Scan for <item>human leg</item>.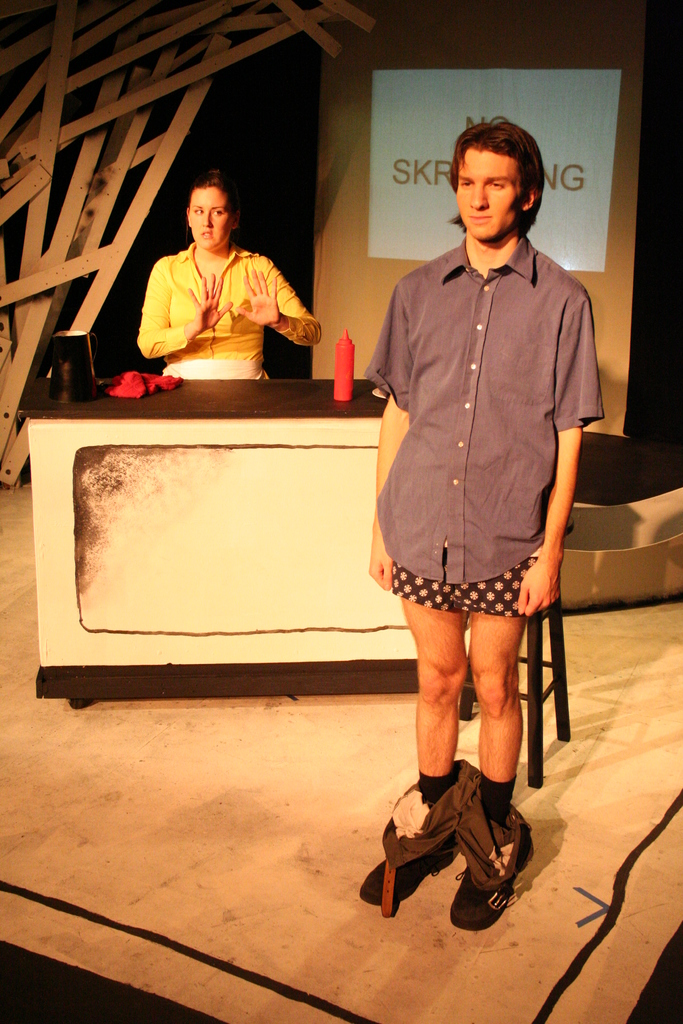
Scan result: l=475, t=556, r=530, b=929.
